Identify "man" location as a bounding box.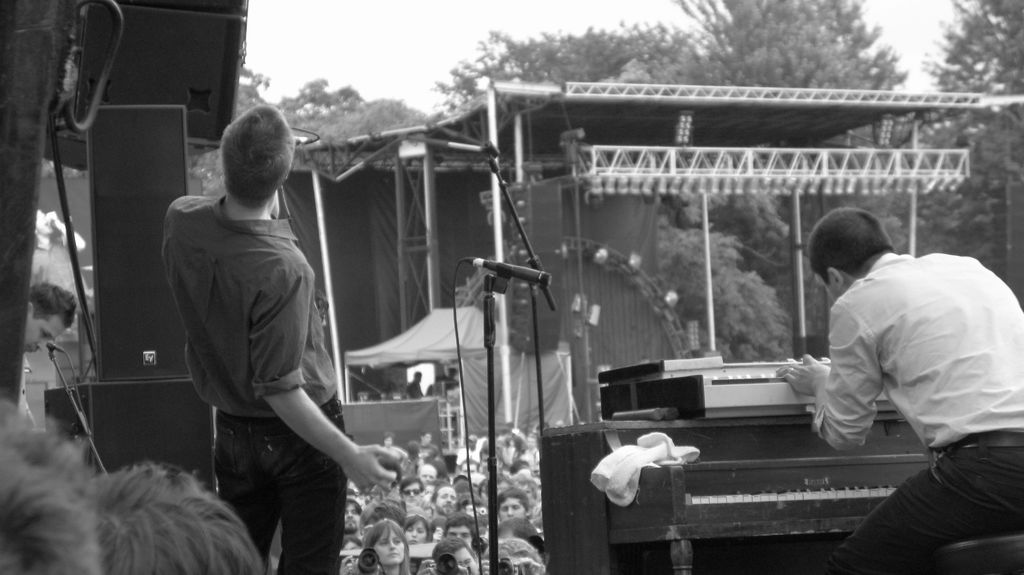
[399, 478, 425, 502].
